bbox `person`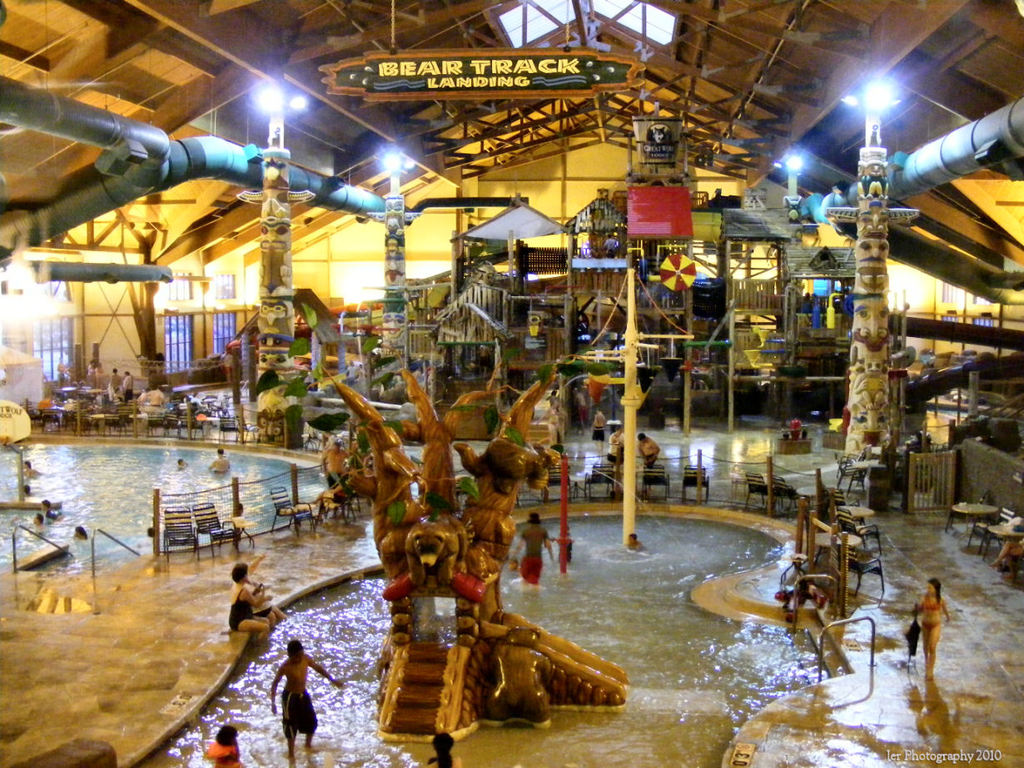
bbox(321, 439, 355, 486)
